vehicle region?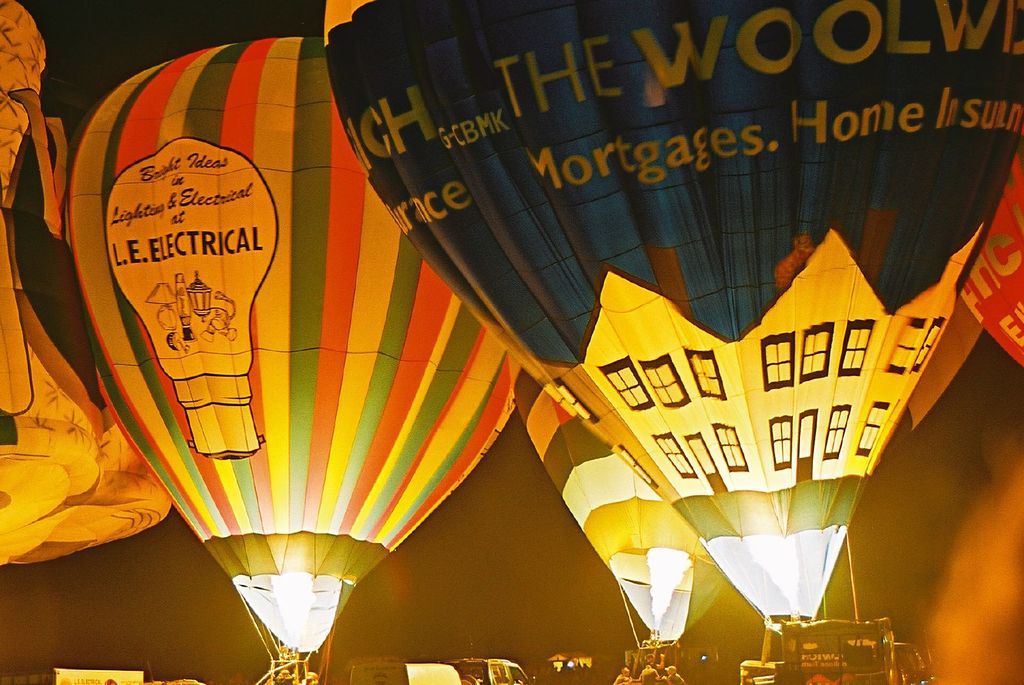
{"x1": 0, "y1": 662, "x2": 204, "y2": 684}
